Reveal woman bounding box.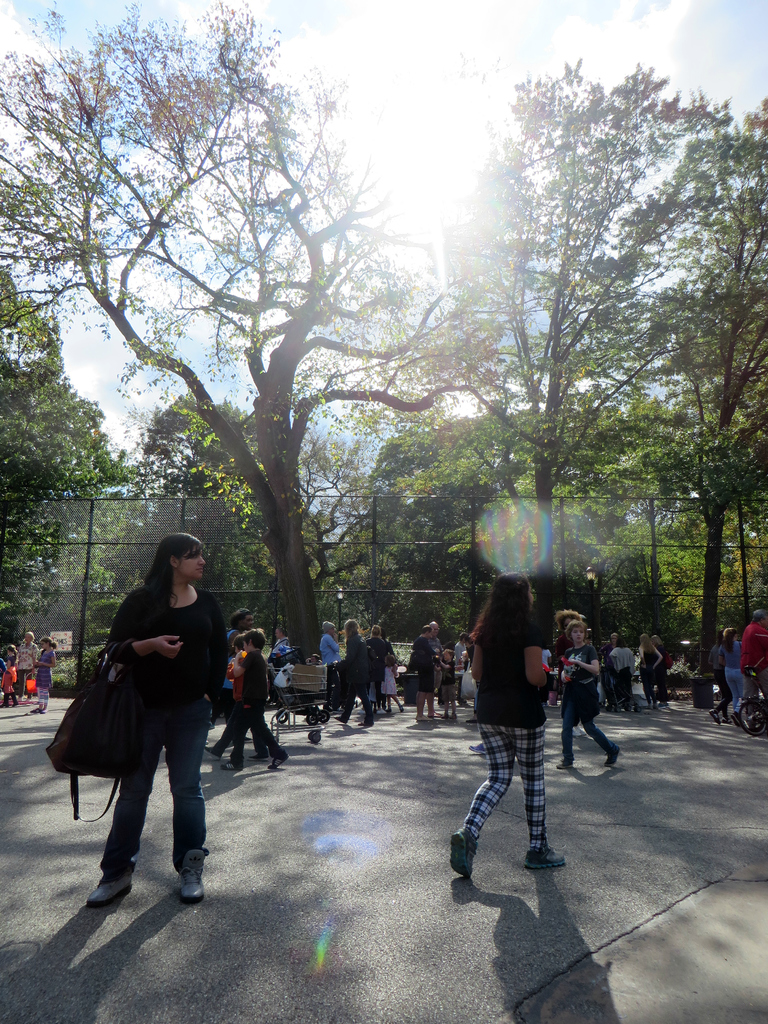
Revealed: region(408, 623, 442, 721).
